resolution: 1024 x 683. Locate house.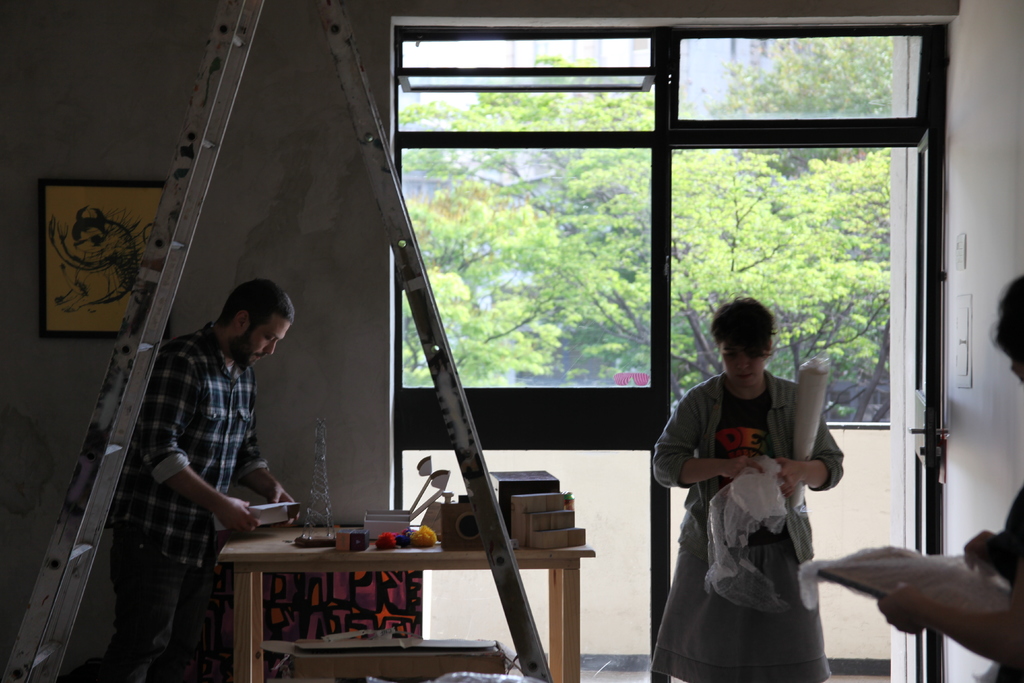
x1=0, y1=0, x2=1023, y2=682.
